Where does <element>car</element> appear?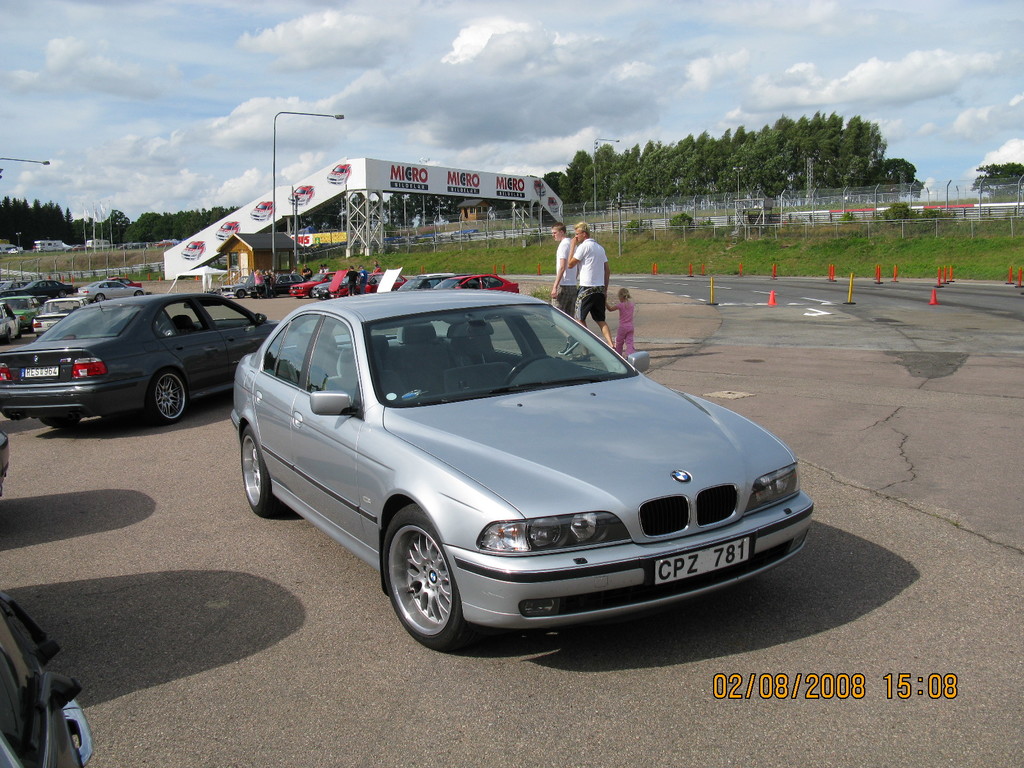
Appears at region(0, 292, 292, 431).
